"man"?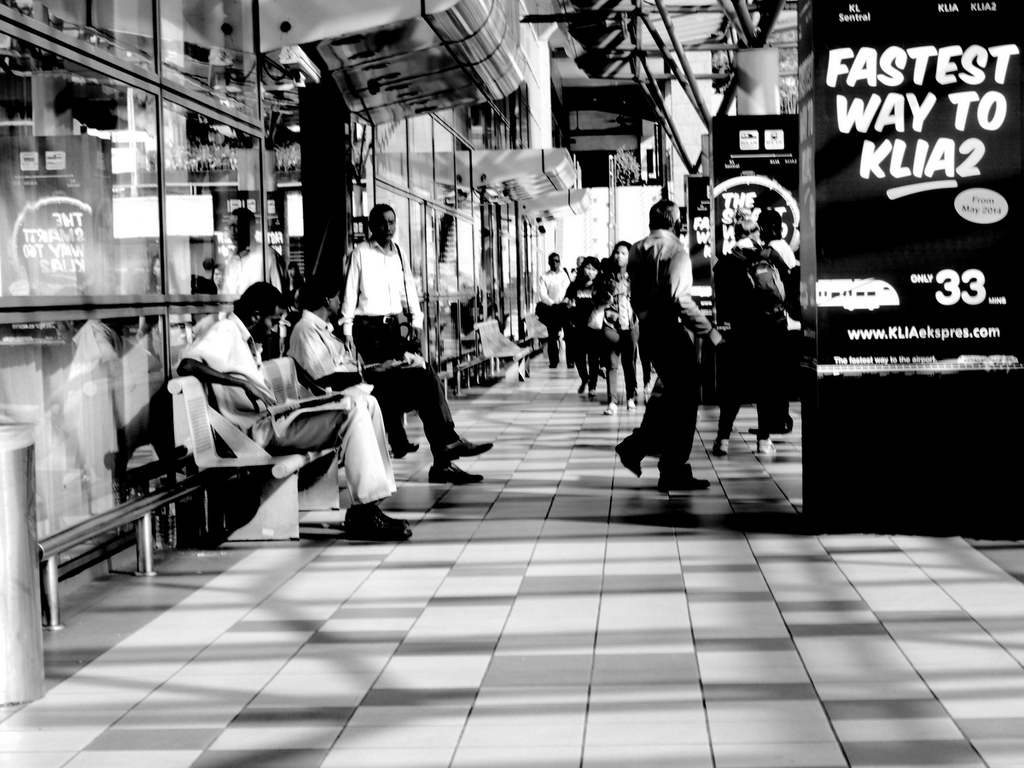
box(532, 246, 574, 366)
